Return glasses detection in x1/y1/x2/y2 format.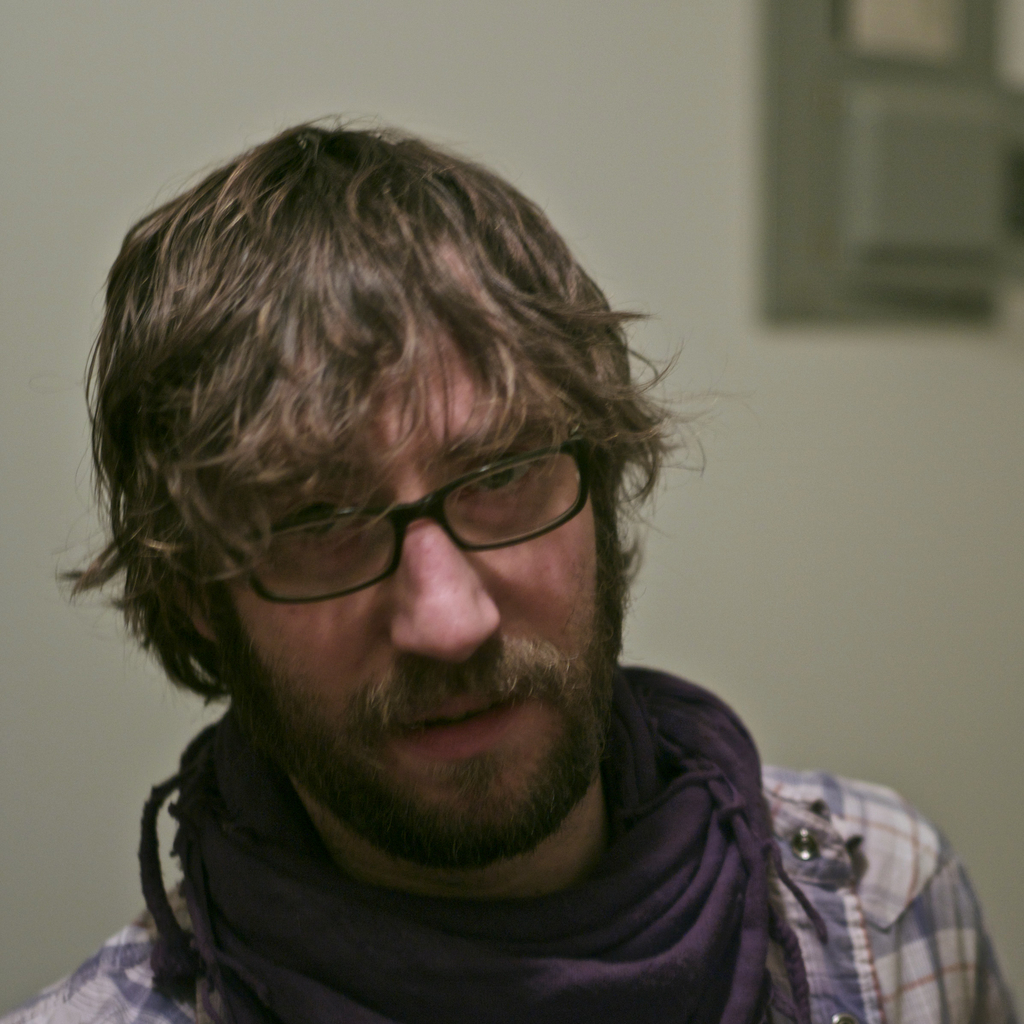
228/420/590/604.
